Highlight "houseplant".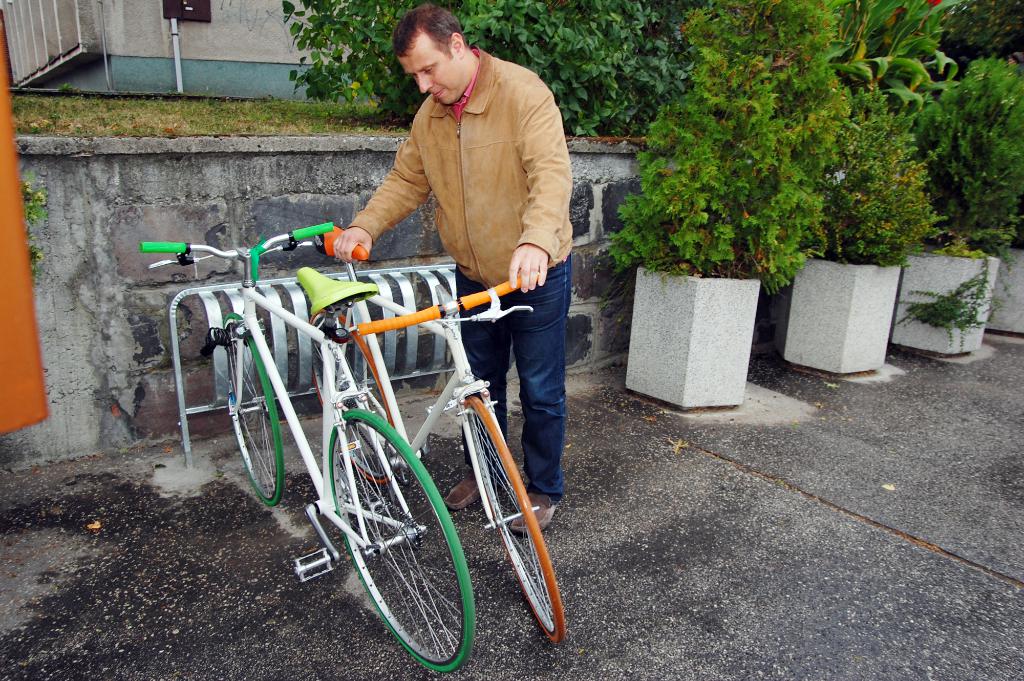
Highlighted region: crop(902, 0, 1007, 360).
